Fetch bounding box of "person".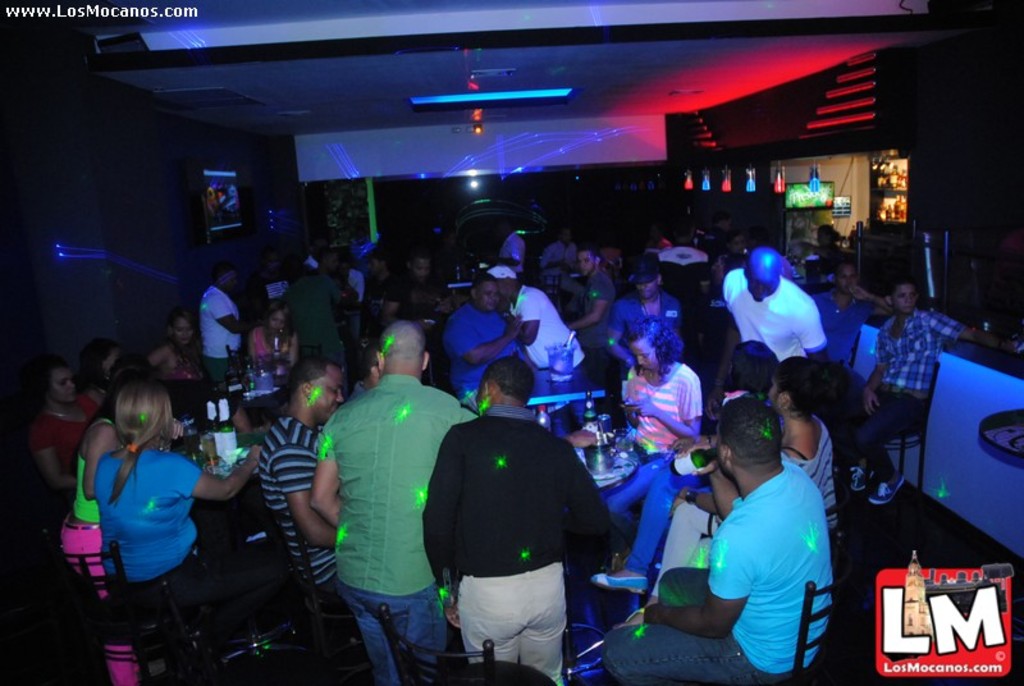
Bbox: bbox=(448, 276, 539, 408).
